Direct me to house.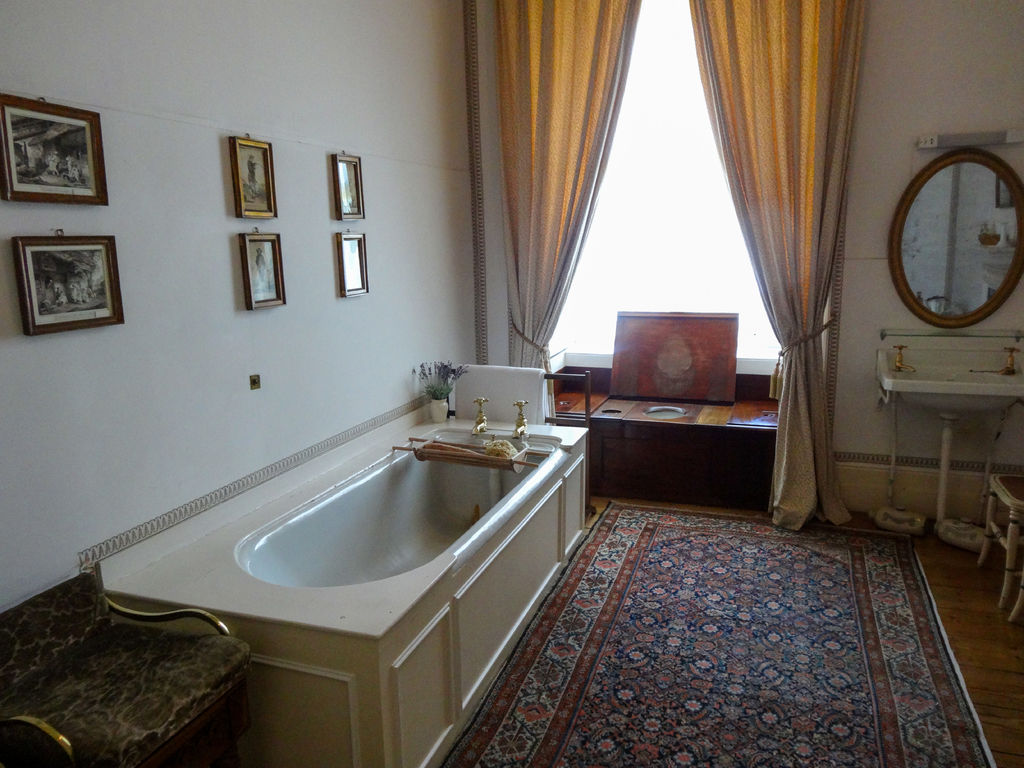
Direction: bbox=(0, 35, 1023, 714).
